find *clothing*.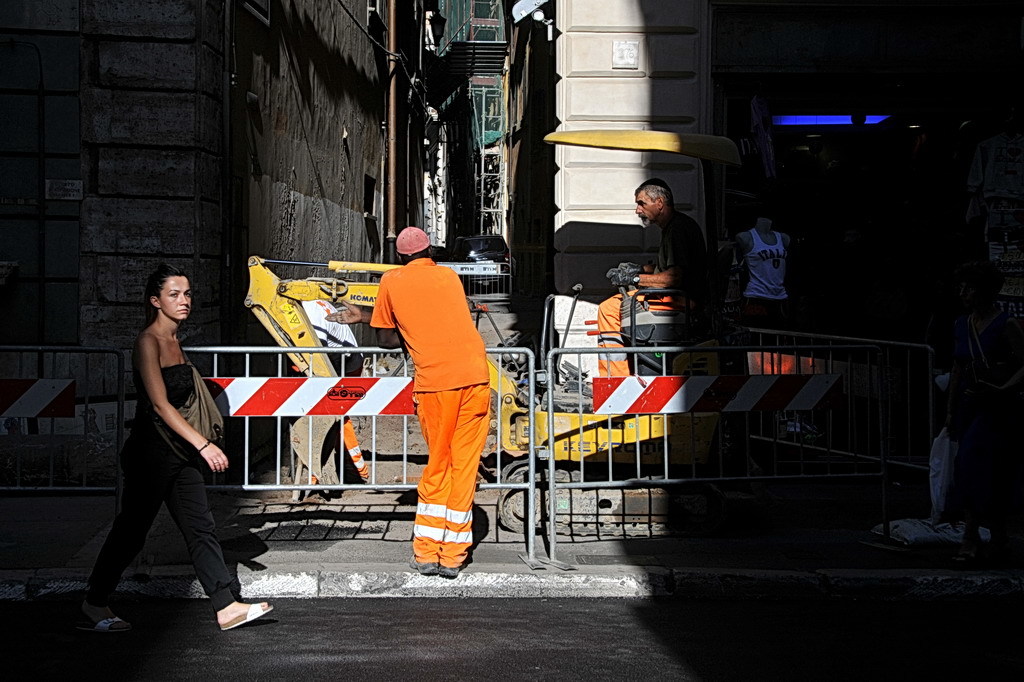
<box>743,229,795,330</box>.
